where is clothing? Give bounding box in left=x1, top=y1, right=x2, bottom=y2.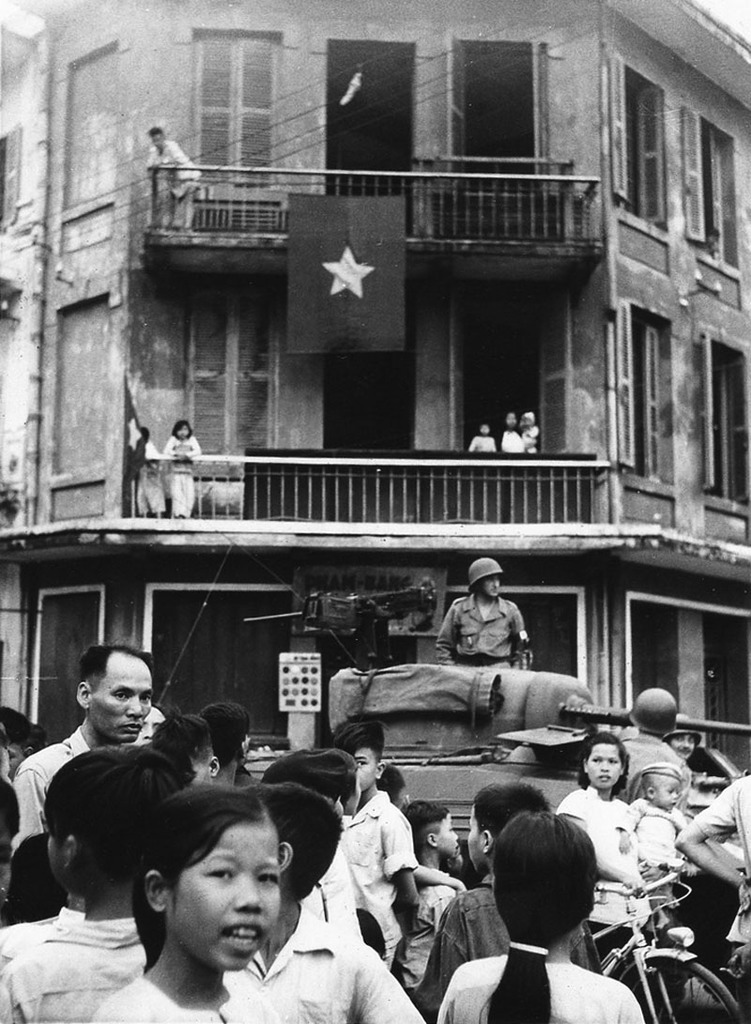
left=621, top=735, right=692, bottom=815.
